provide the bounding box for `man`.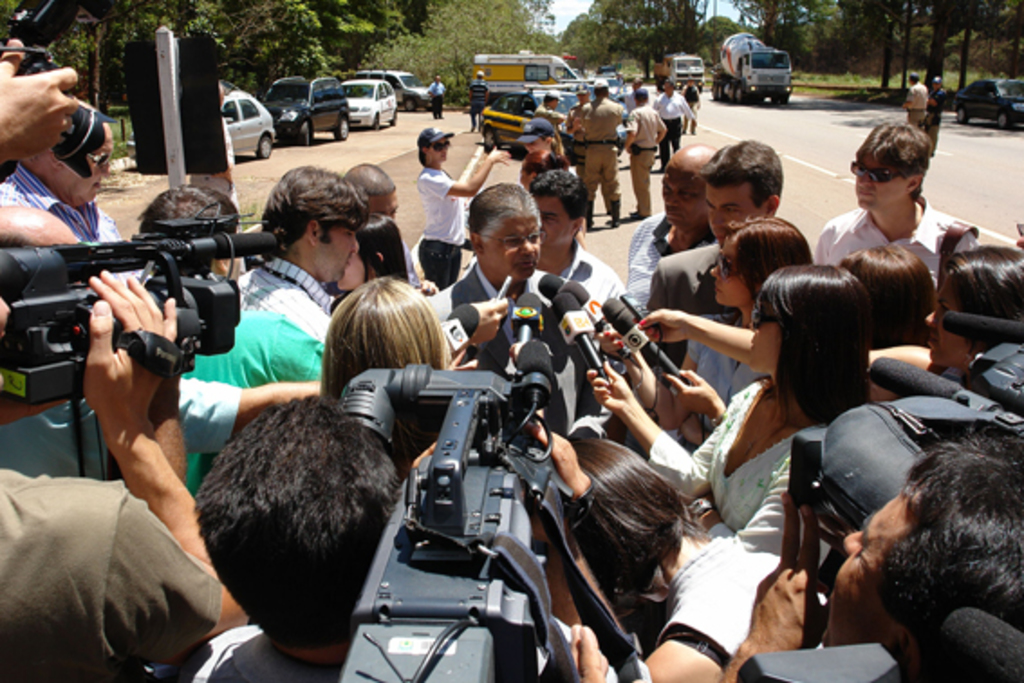
detection(625, 92, 668, 228).
